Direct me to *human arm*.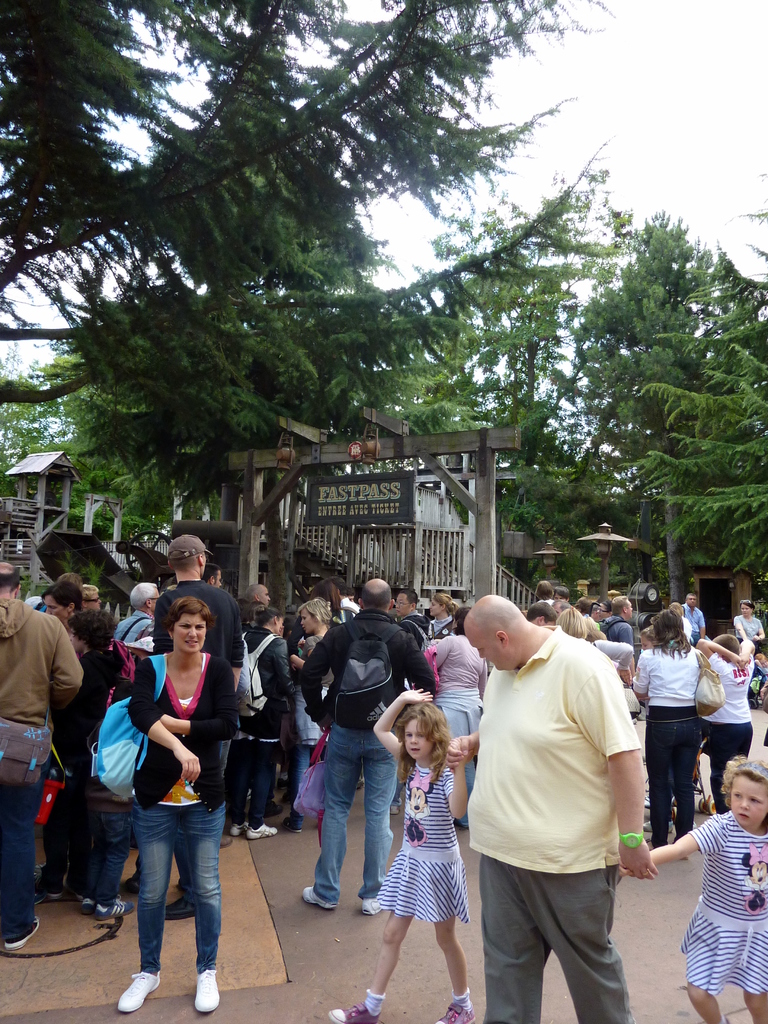
Direction: rect(427, 635, 452, 673).
